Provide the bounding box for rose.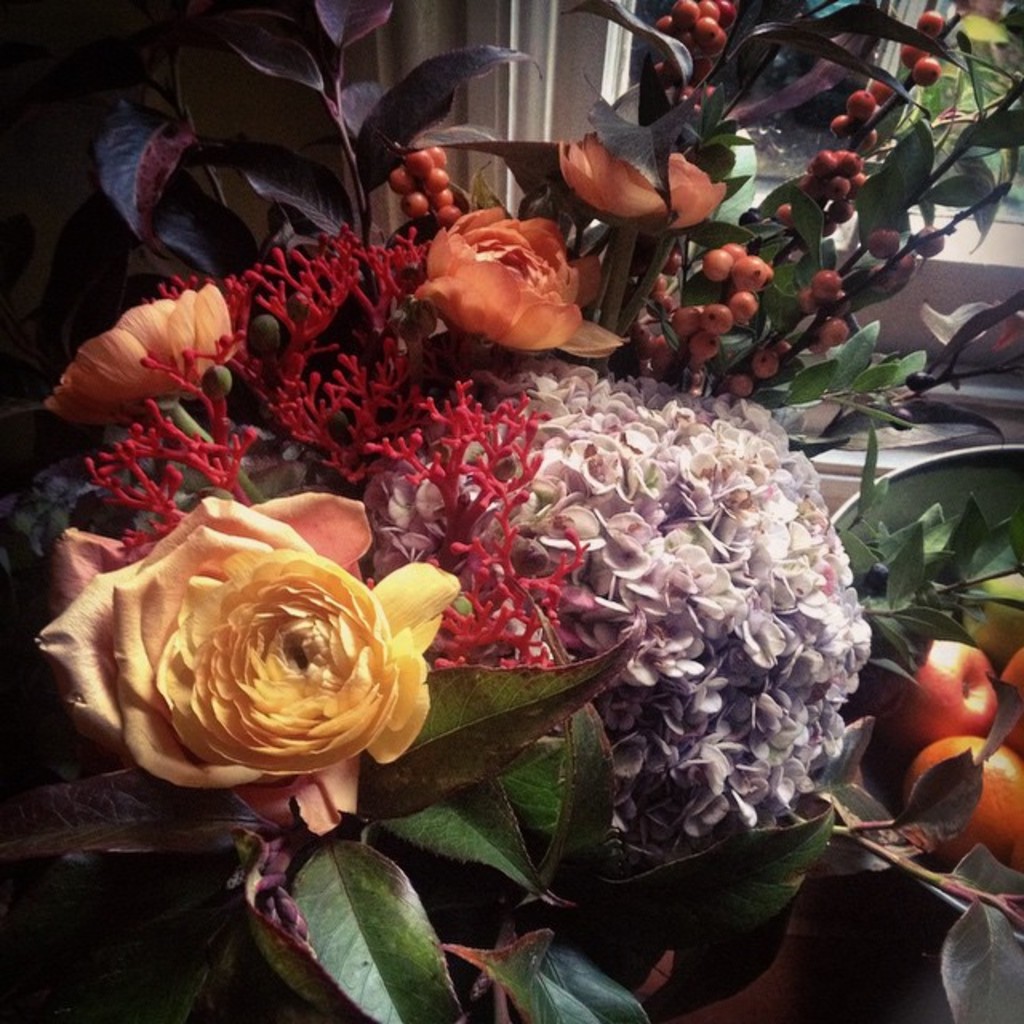
Rect(37, 282, 232, 427).
